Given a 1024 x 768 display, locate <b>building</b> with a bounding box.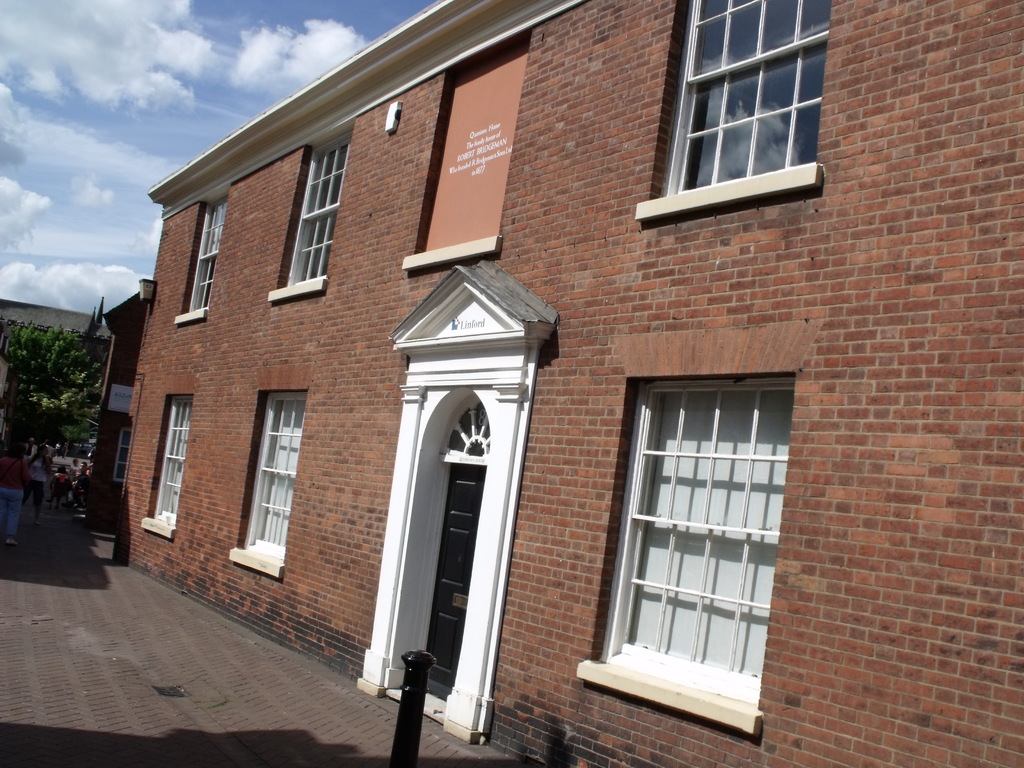
Located: x1=108 y1=0 x2=1022 y2=767.
